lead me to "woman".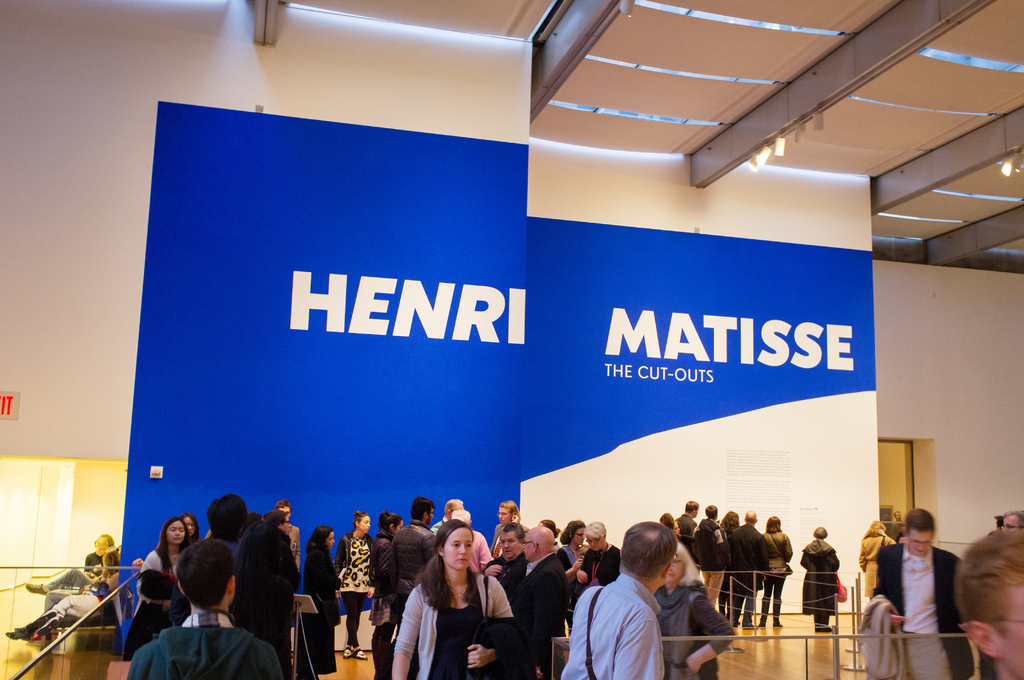
Lead to region(858, 520, 896, 601).
